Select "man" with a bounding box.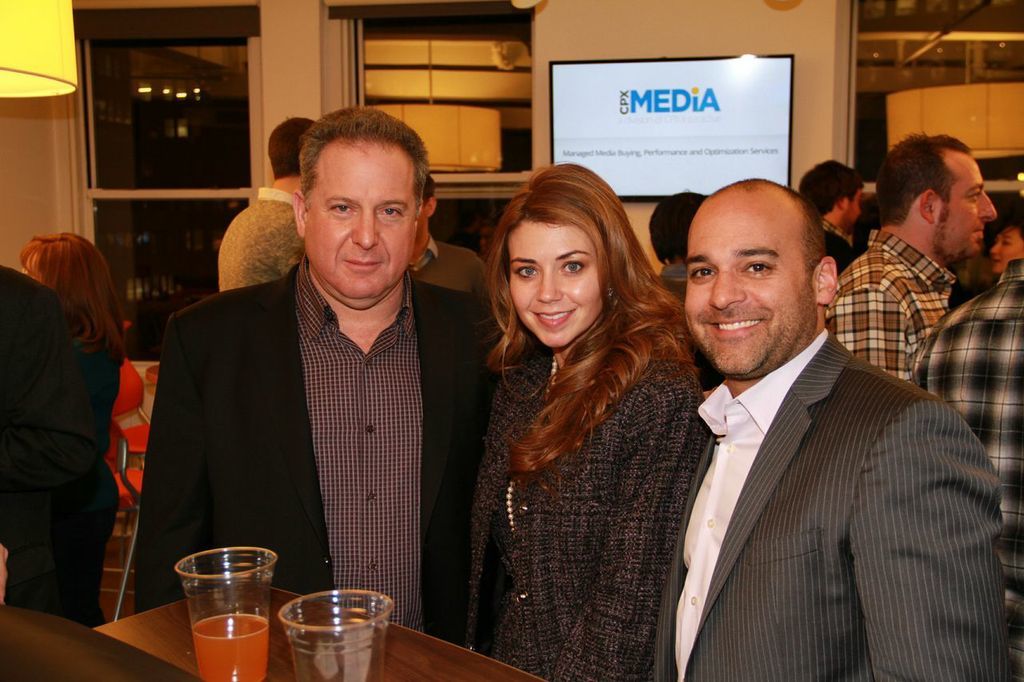
{"x1": 131, "y1": 106, "x2": 507, "y2": 648}.
